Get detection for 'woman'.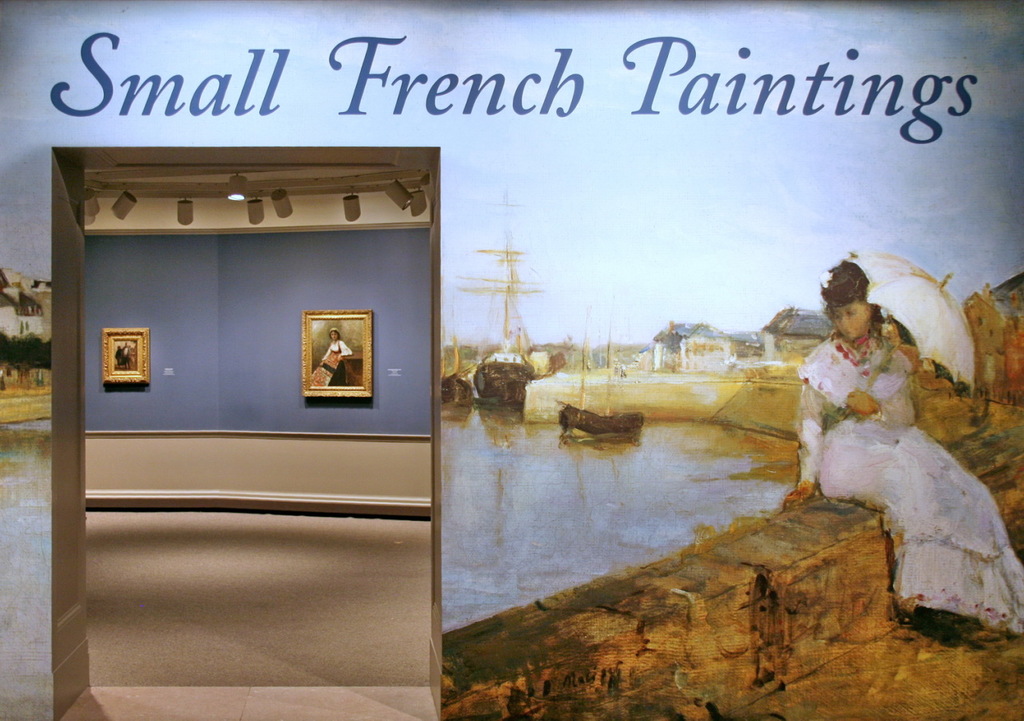
Detection: 779,253,1023,626.
